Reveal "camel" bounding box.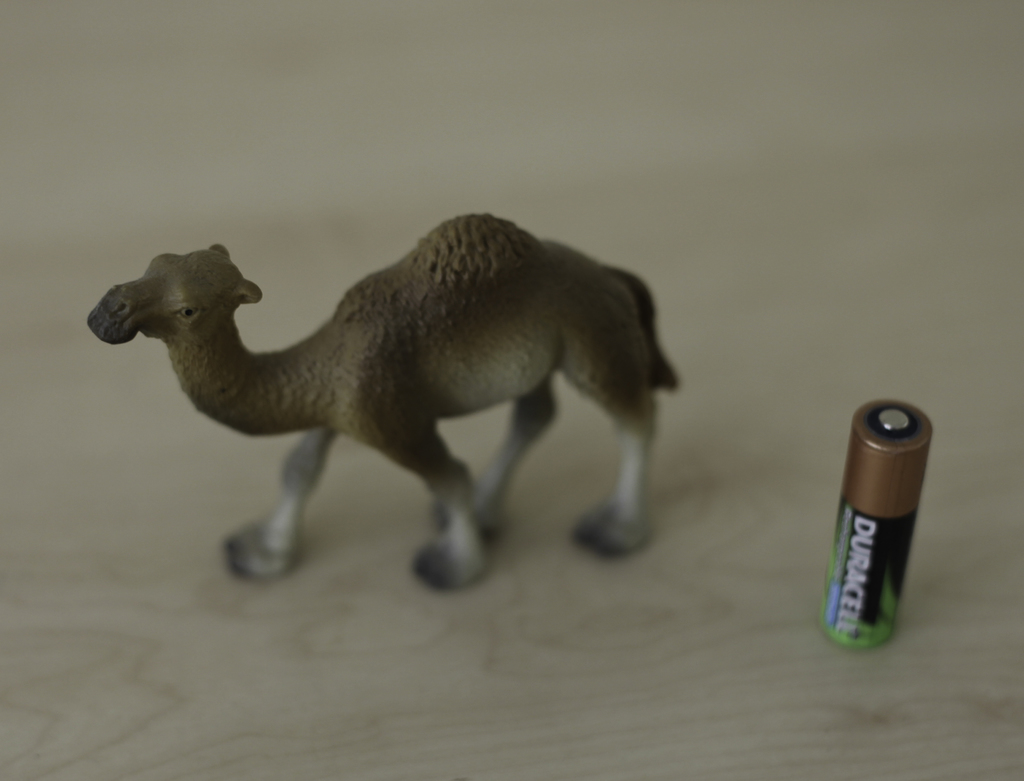
Revealed: {"x1": 84, "y1": 209, "x2": 682, "y2": 588}.
